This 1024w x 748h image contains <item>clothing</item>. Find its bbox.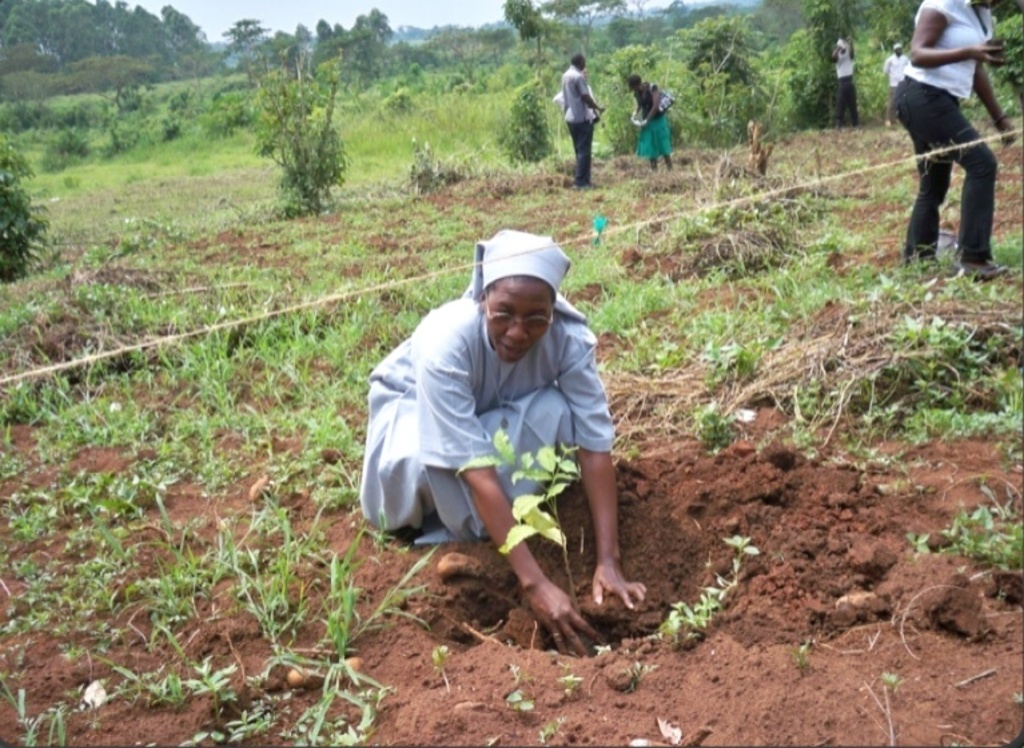
box(550, 84, 598, 122).
